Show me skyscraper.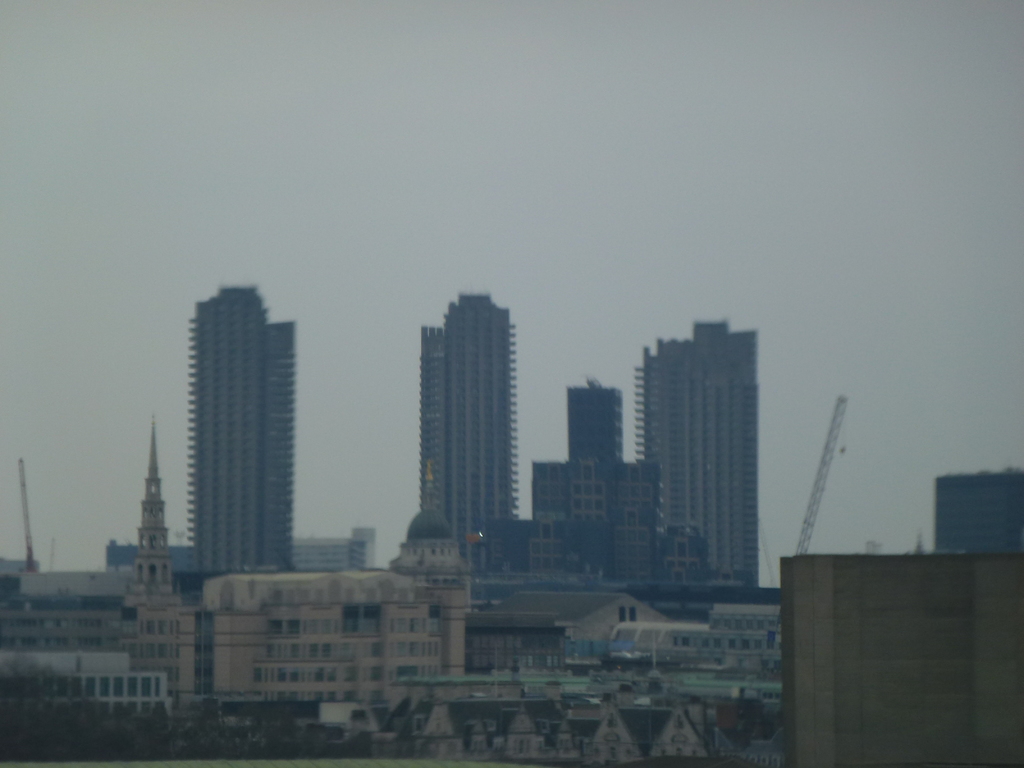
skyscraper is here: <region>383, 511, 470, 679</region>.
